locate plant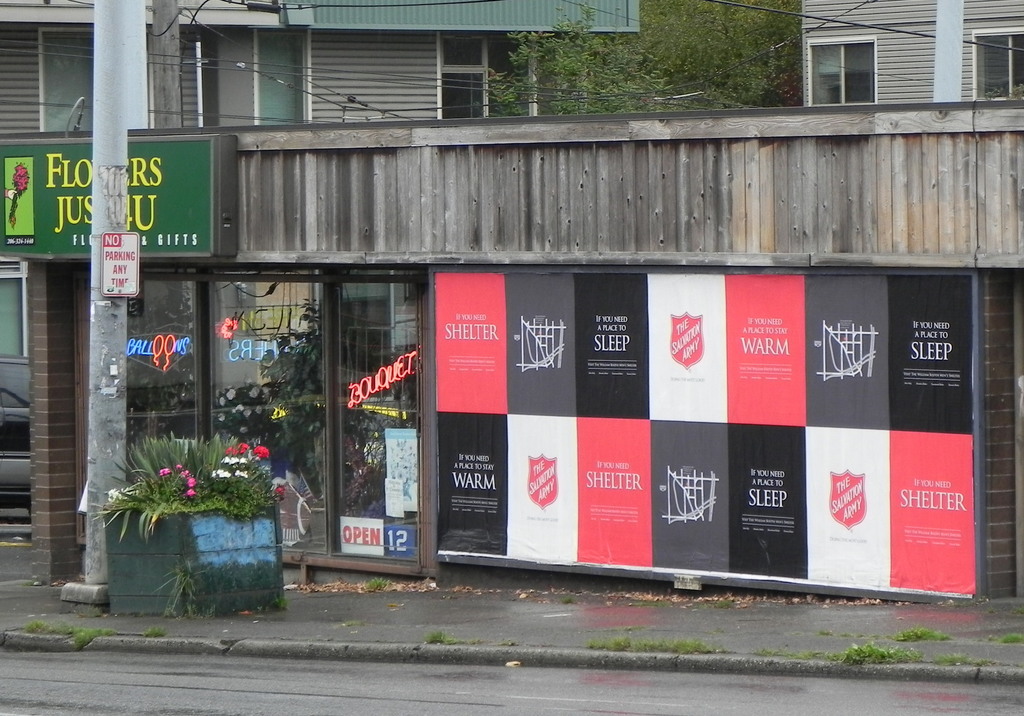
crop(428, 635, 481, 646)
